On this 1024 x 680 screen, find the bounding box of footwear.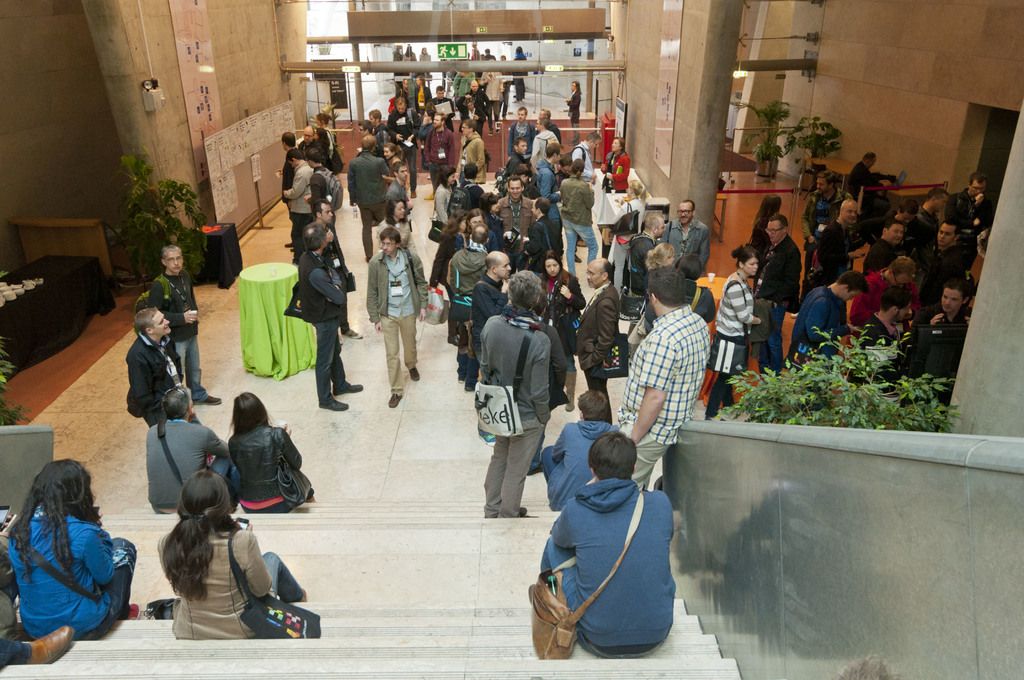
Bounding box: pyautogui.locateOnScreen(388, 395, 403, 409).
